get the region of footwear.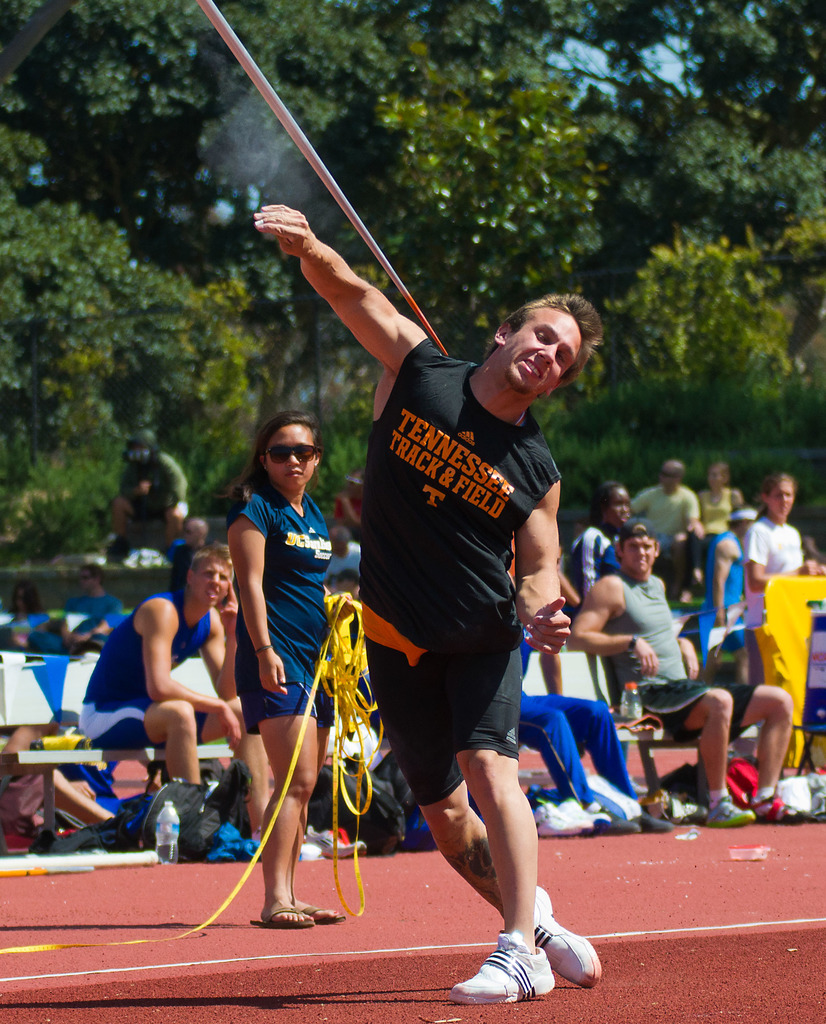
detection(751, 794, 807, 822).
